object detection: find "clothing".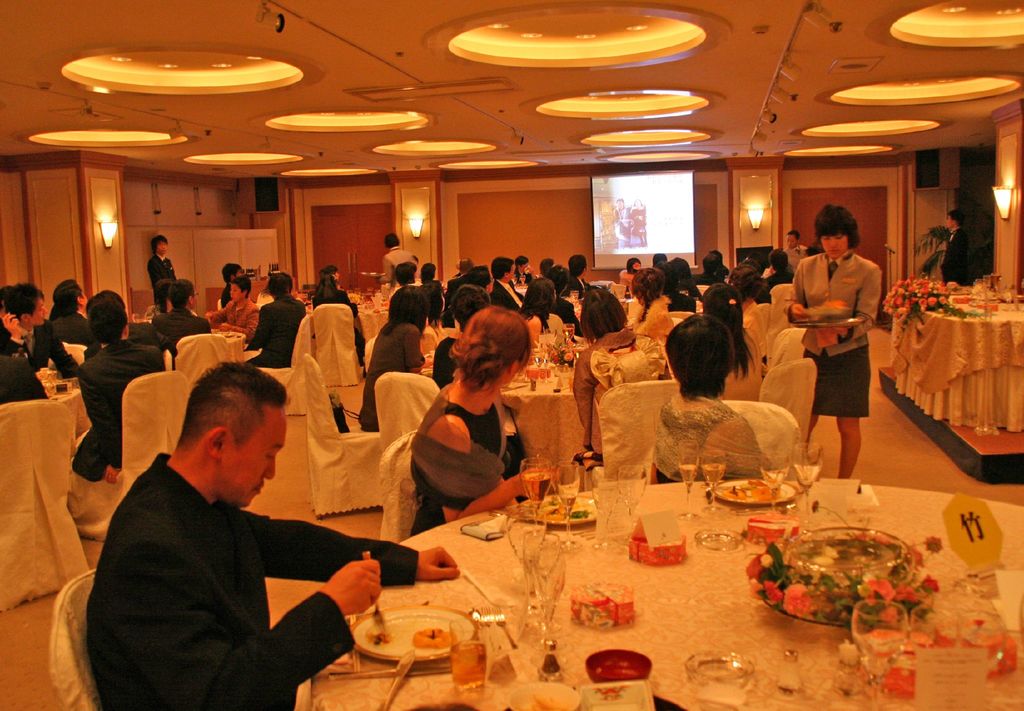
box=[412, 384, 557, 511].
